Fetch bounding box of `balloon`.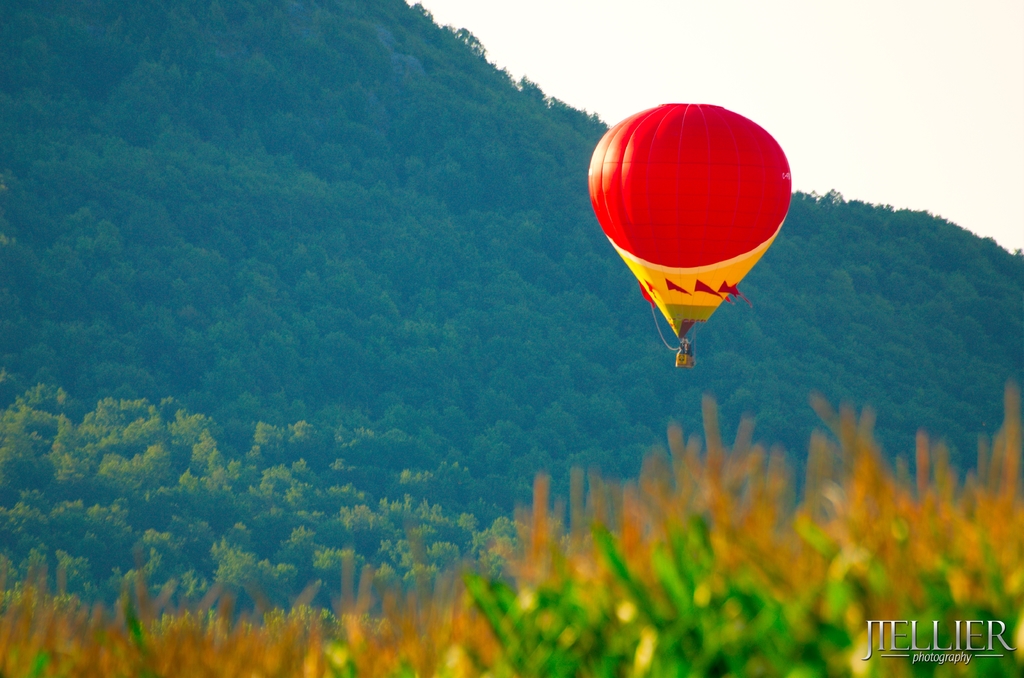
Bbox: 586:100:792:344.
